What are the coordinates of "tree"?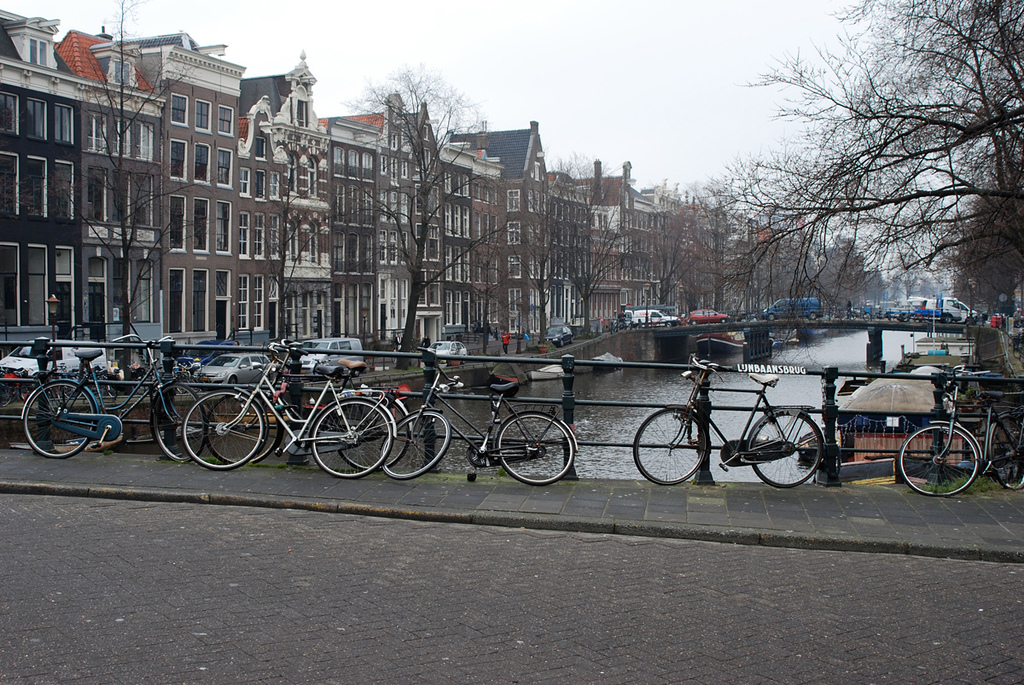
706,28,1005,319.
